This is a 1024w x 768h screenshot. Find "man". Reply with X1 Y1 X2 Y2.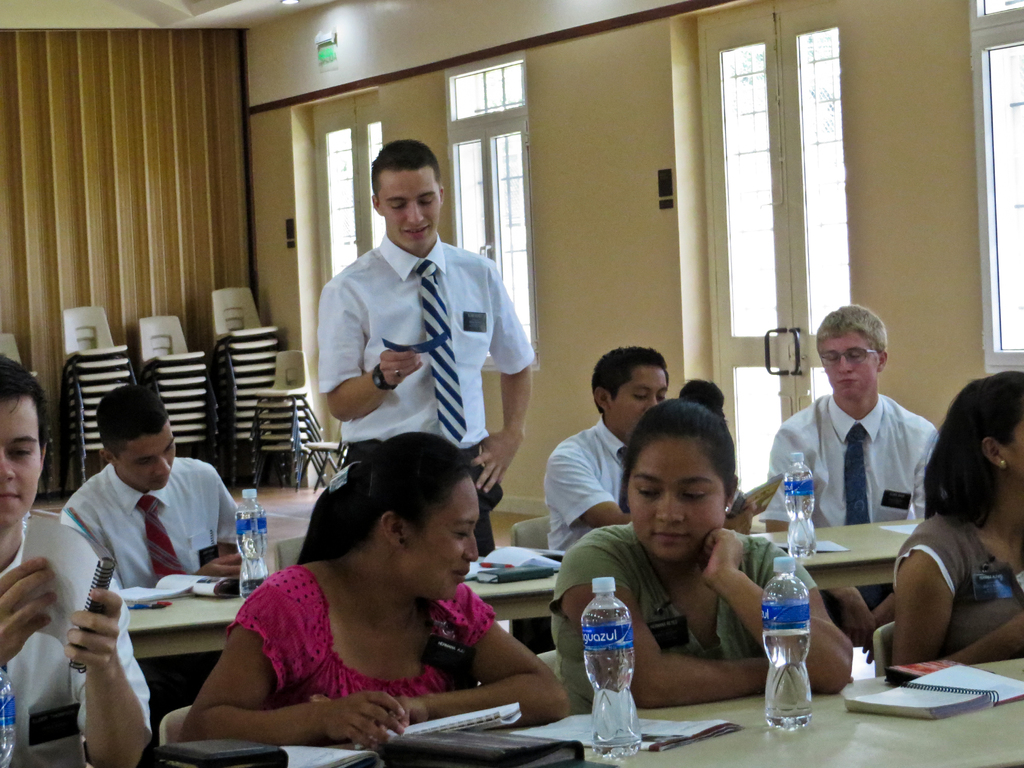
298 163 527 535.
